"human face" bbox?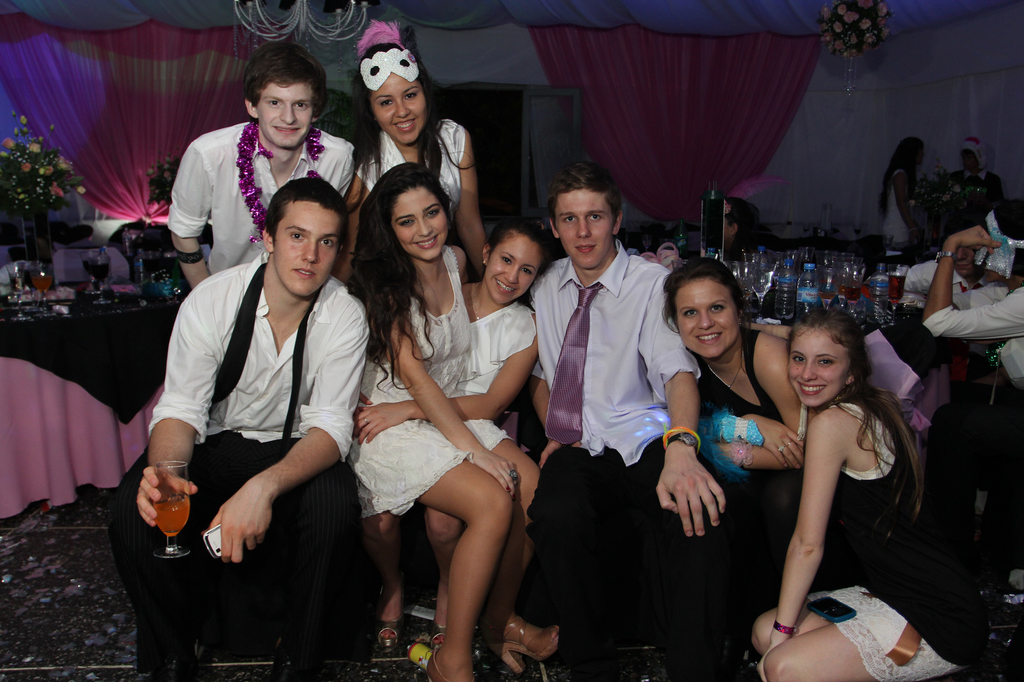
detection(560, 186, 620, 267)
